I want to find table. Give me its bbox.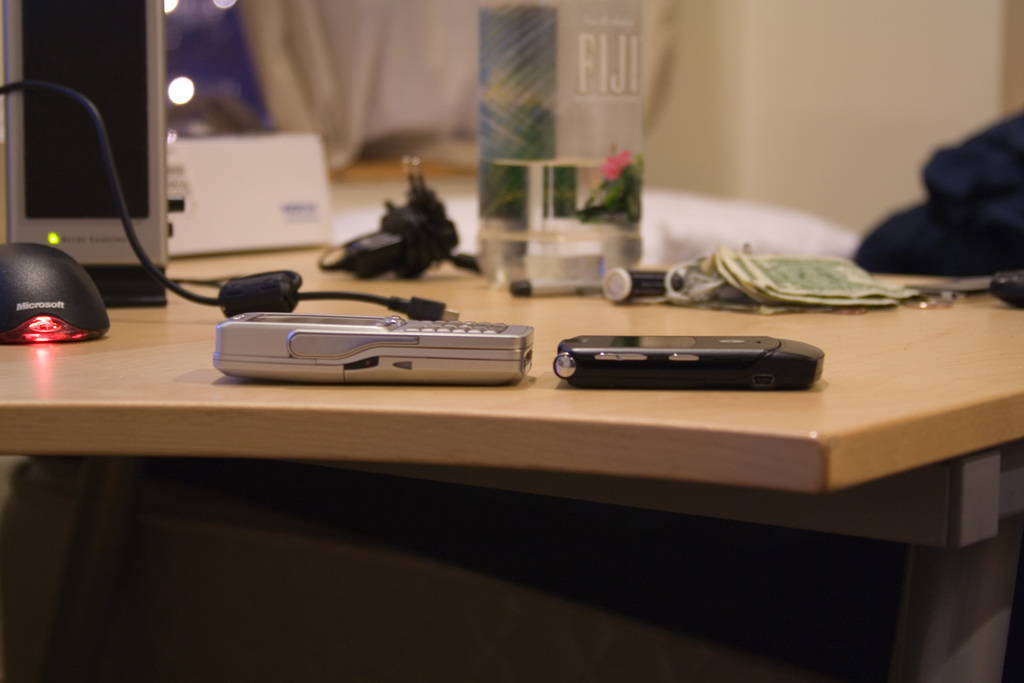
left=63, top=213, right=995, bottom=666.
